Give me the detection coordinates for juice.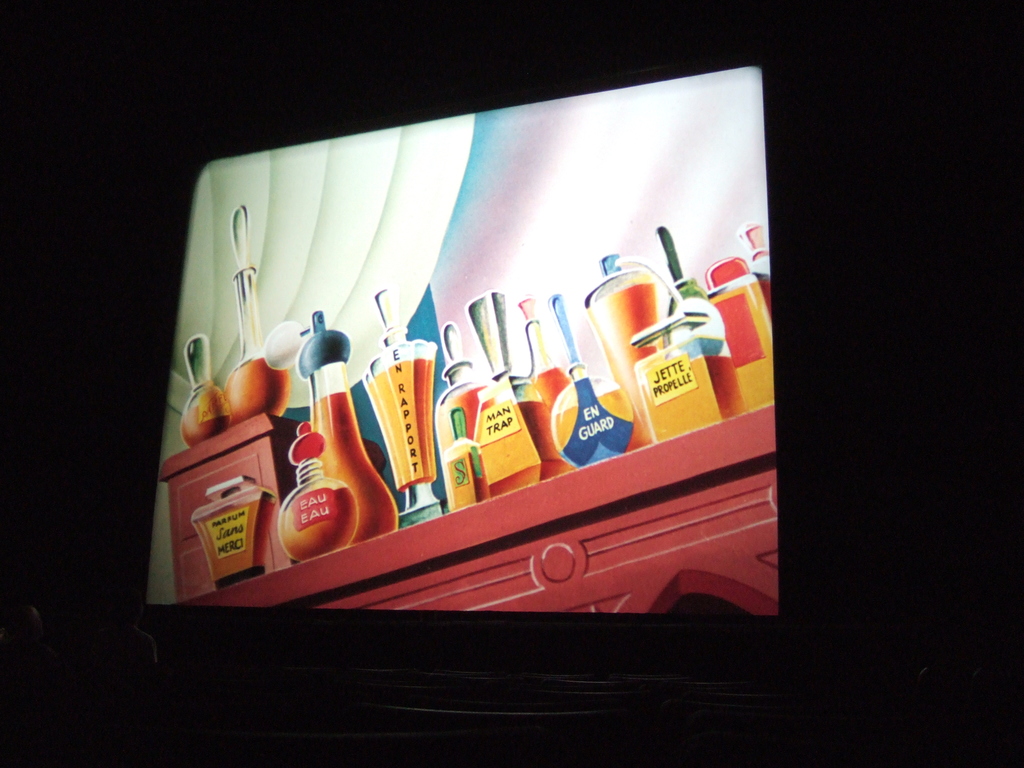
box(191, 503, 266, 581).
